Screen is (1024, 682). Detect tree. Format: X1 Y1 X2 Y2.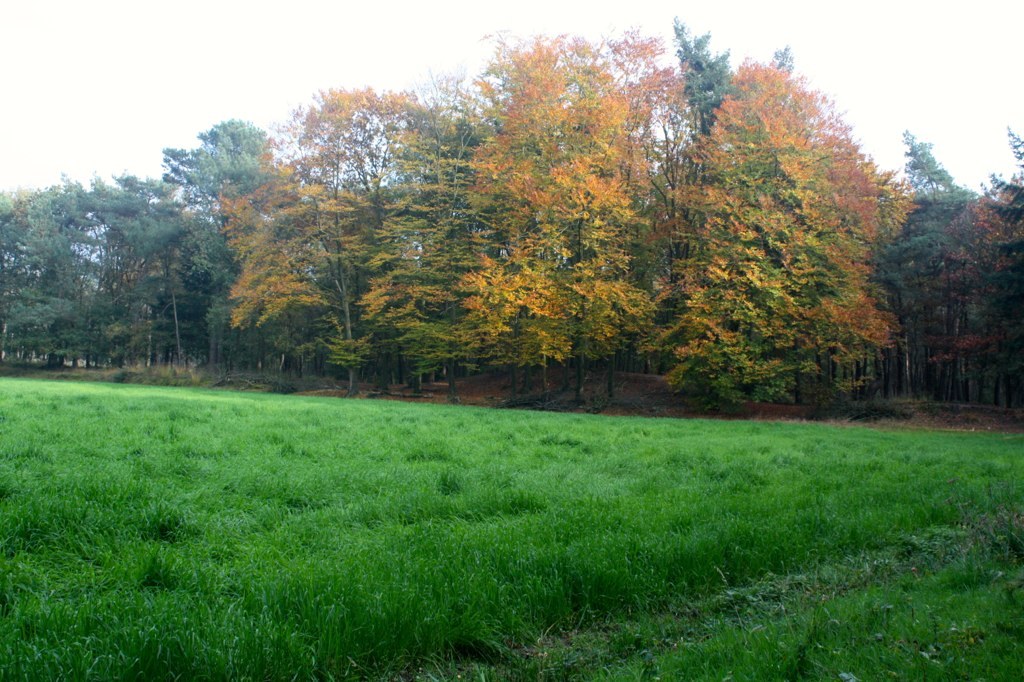
634 55 911 417.
